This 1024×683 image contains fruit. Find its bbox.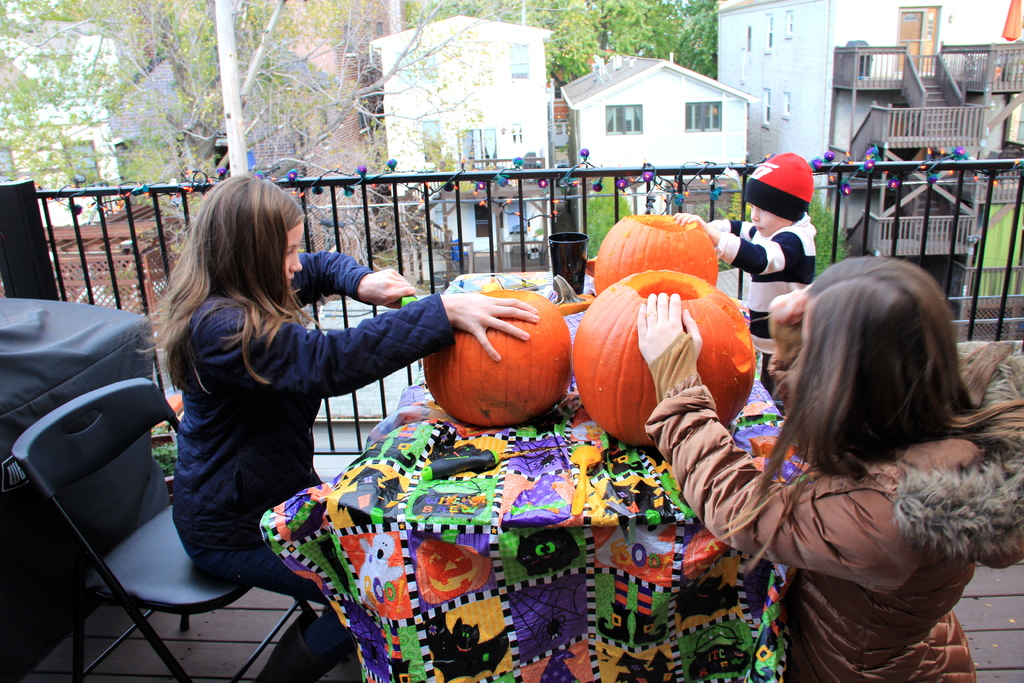
(428, 292, 580, 425).
